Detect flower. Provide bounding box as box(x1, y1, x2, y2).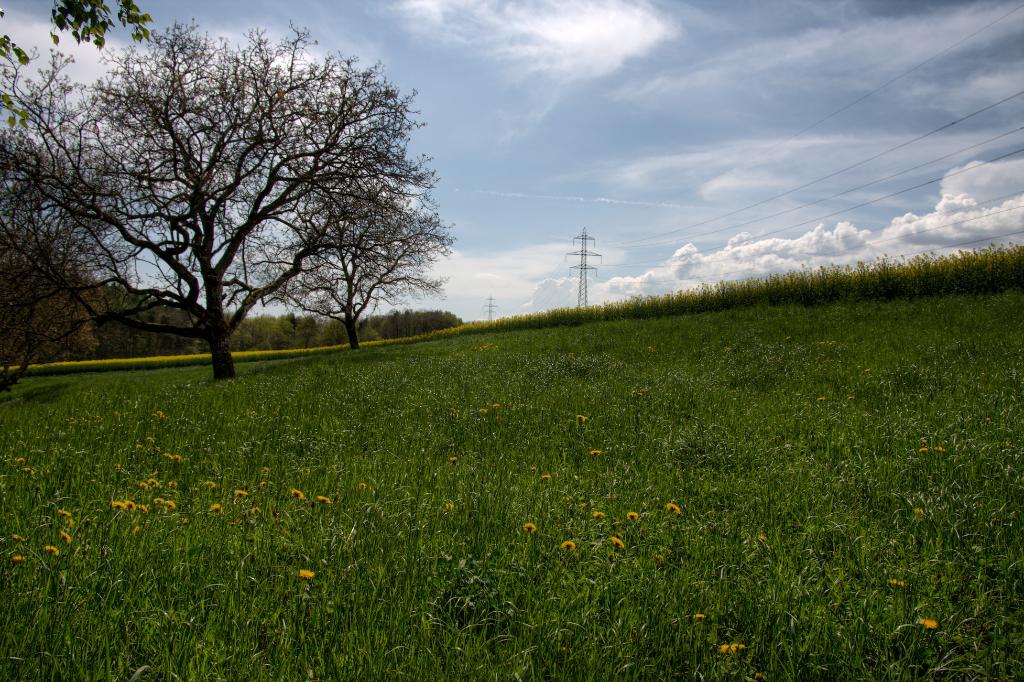
box(166, 451, 176, 464).
